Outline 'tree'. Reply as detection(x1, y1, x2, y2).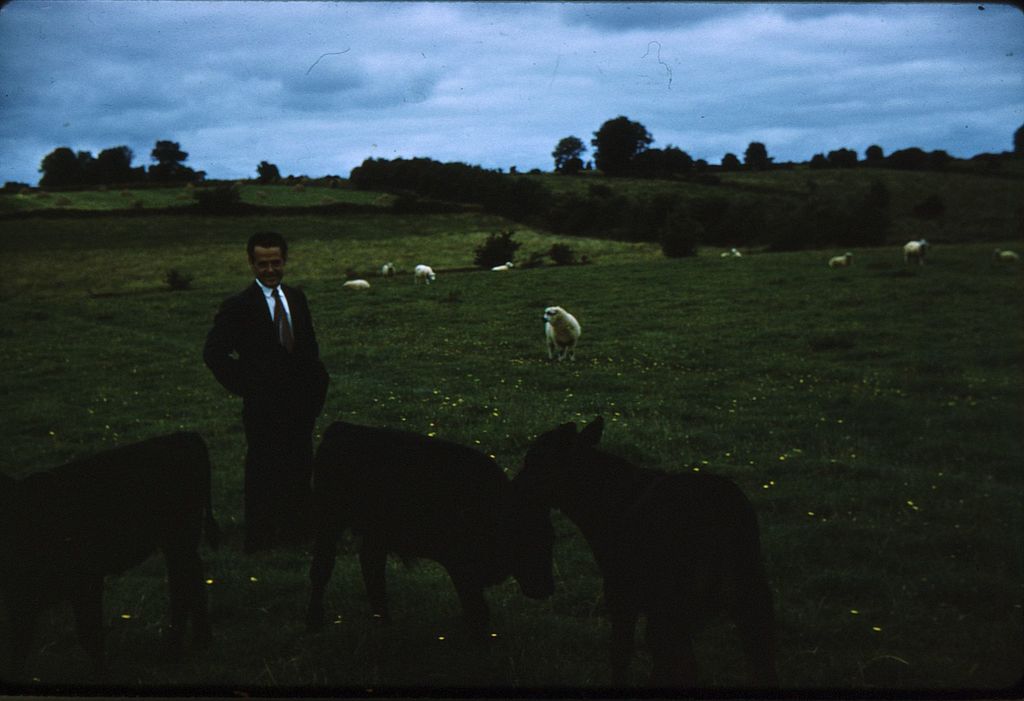
detection(102, 148, 129, 177).
